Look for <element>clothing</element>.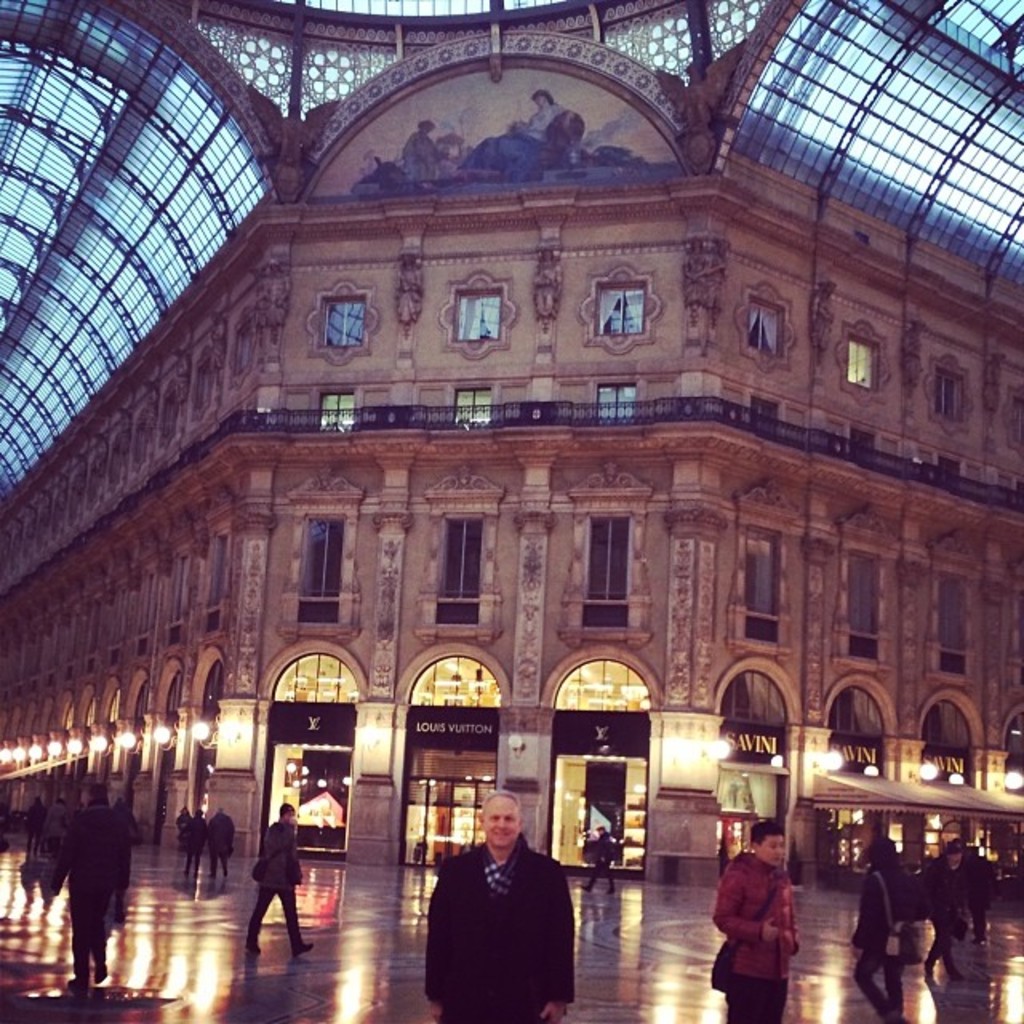
Found: 178 802 194 838.
